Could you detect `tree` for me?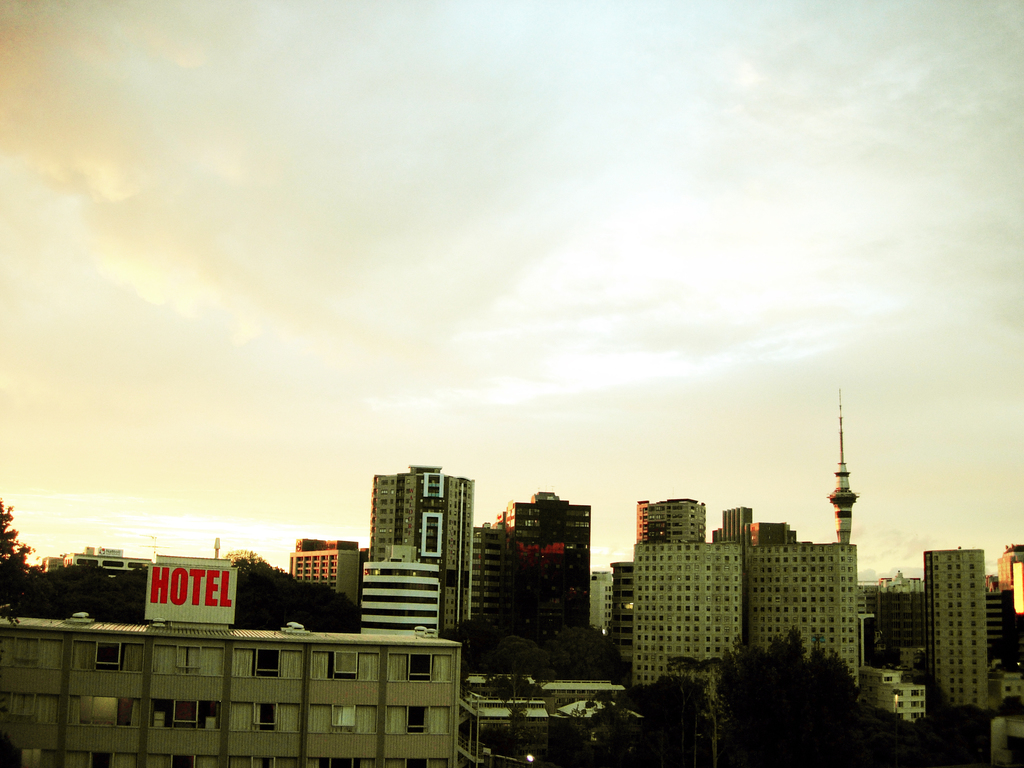
Detection result: x1=555 y1=616 x2=617 y2=684.
